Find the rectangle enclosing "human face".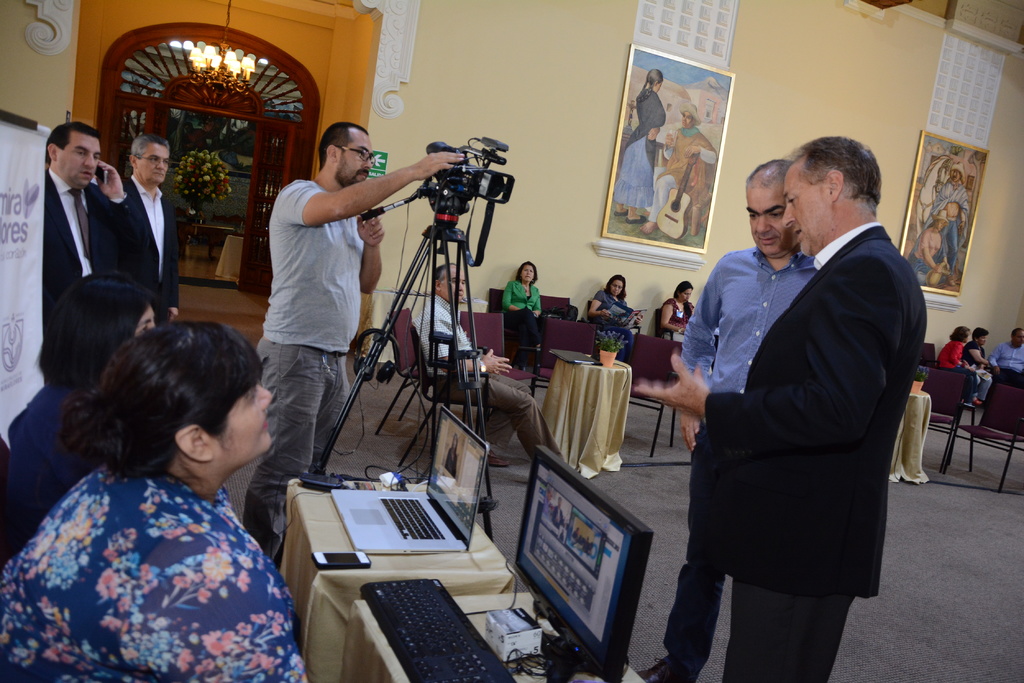
{"left": 1013, "top": 331, "right": 1023, "bottom": 346}.
